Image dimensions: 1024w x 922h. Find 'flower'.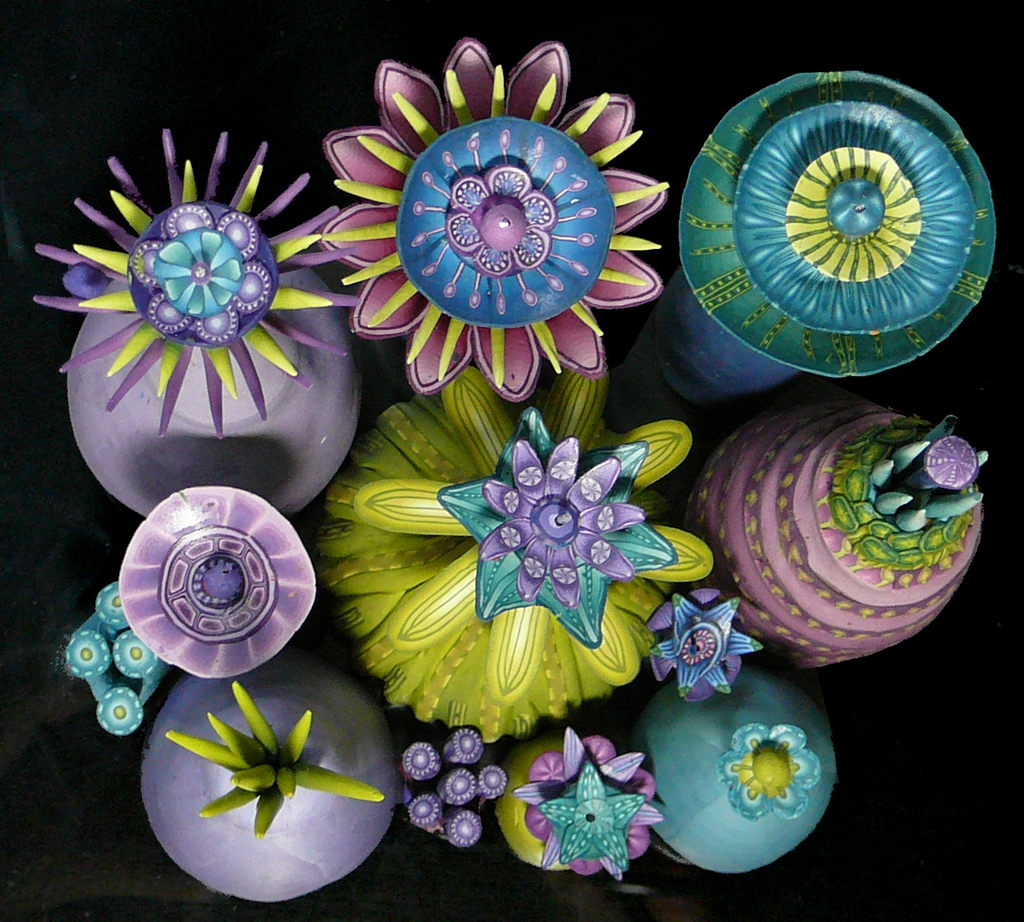
Rect(399, 724, 513, 852).
